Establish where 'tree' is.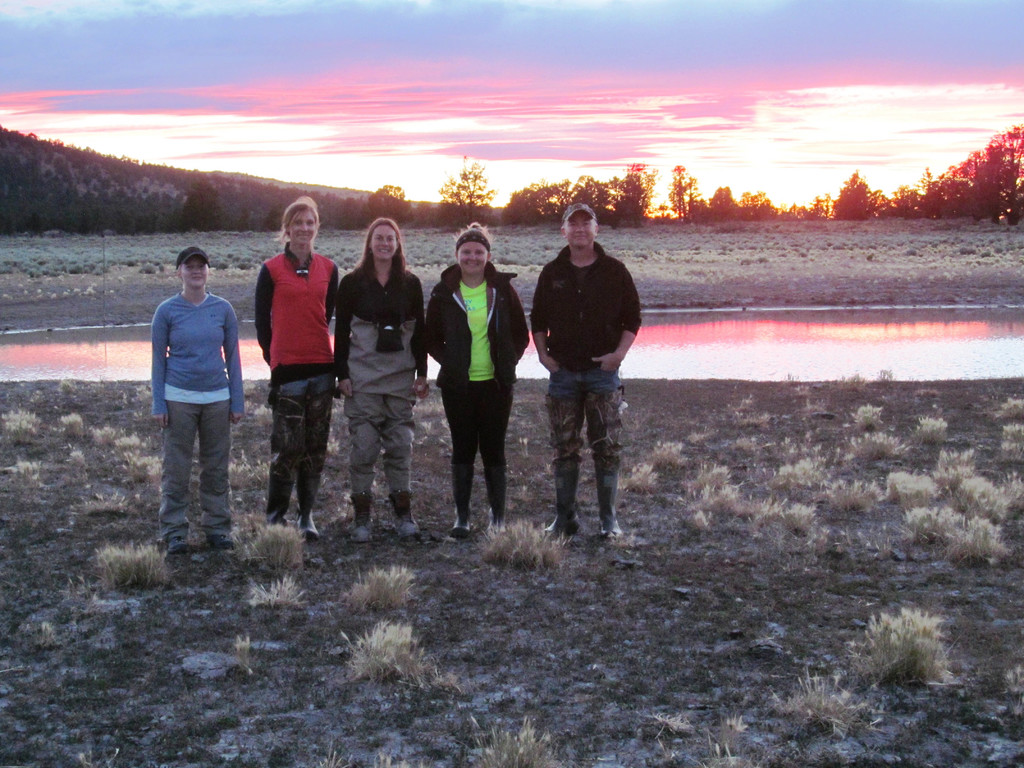
Established at (x1=831, y1=166, x2=877, y2=225).
